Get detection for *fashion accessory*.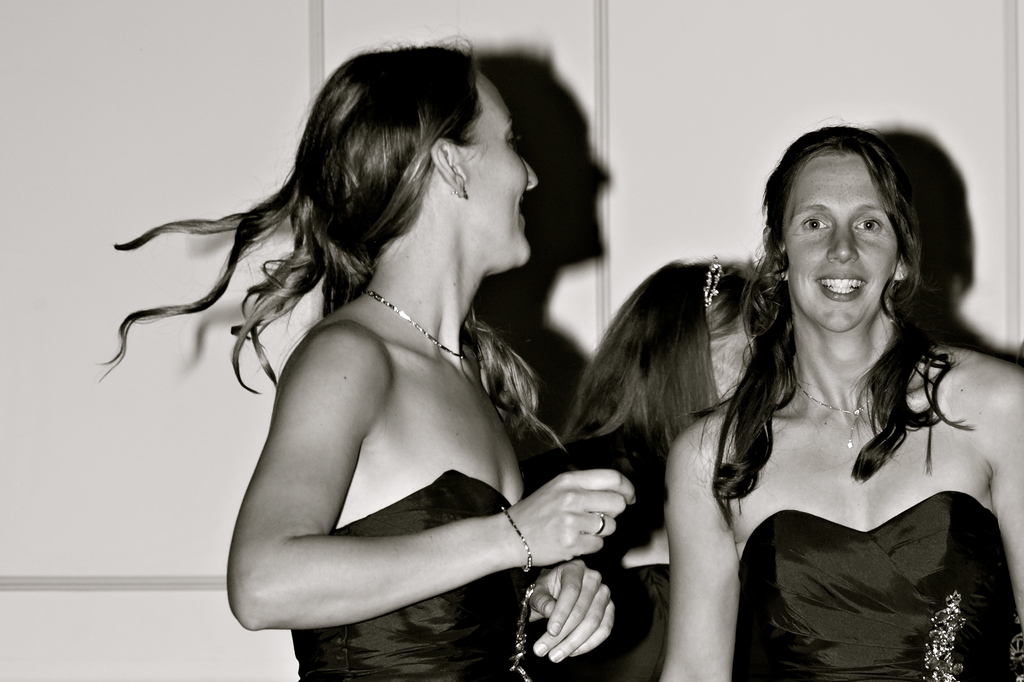
Detection: (x1=500, y1=505, x2=534, y2=572).
